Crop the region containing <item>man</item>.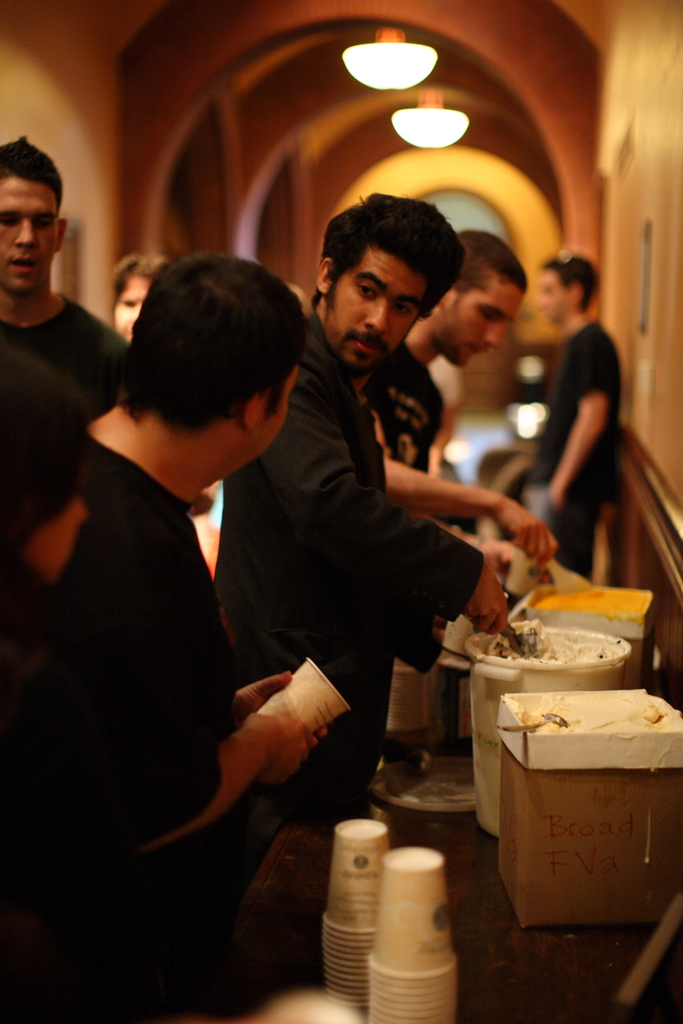
Crop region: BBox(0, 138, 124, 520).
